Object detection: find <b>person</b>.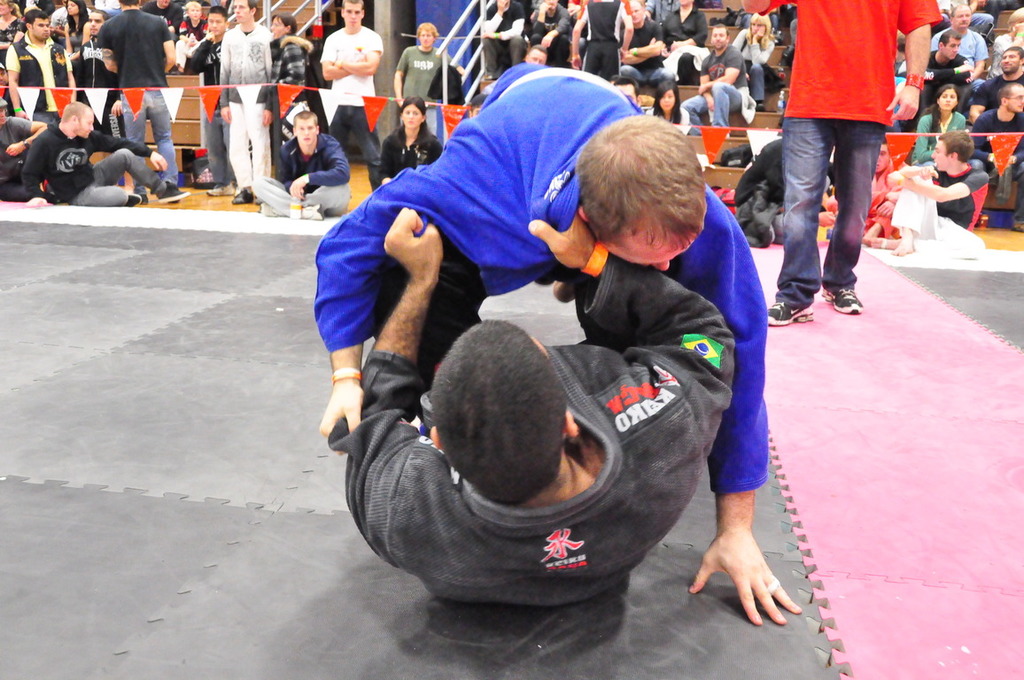
x1=96 y1=0 x2=175 y2=202.
